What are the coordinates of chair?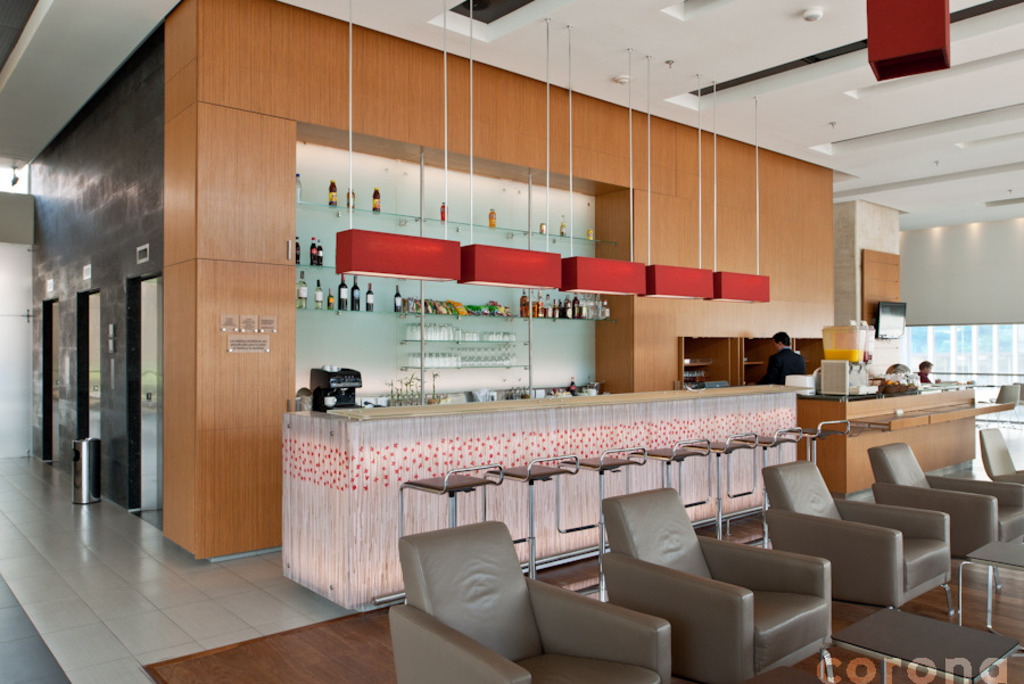
BBox(589, 480, 833, 683).
